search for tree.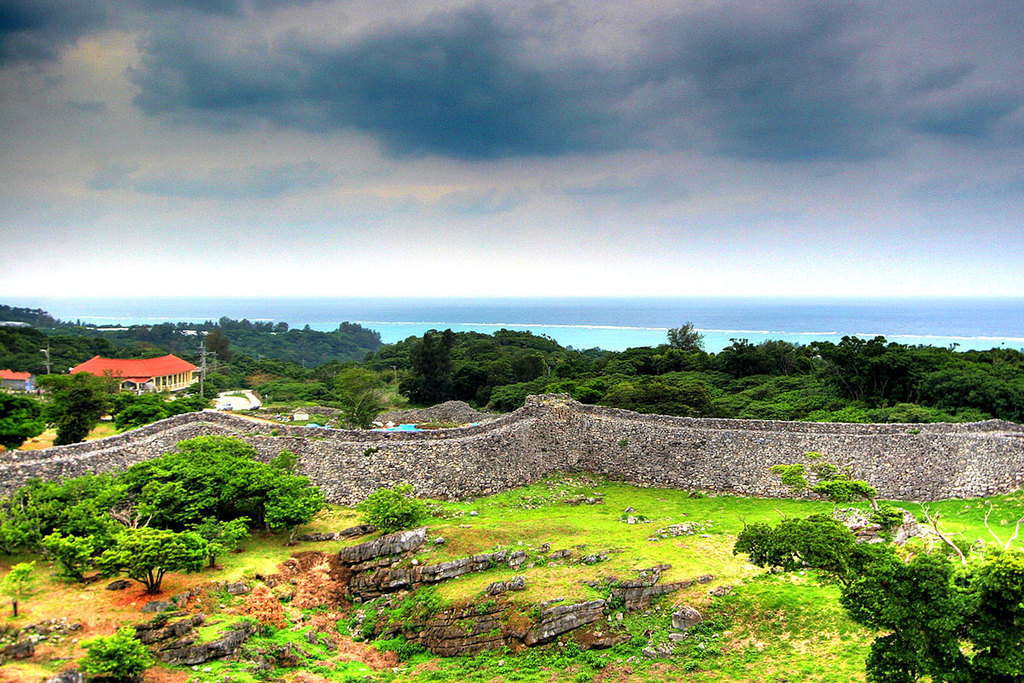
Found at bbox=[79, 524, 217, 585].
